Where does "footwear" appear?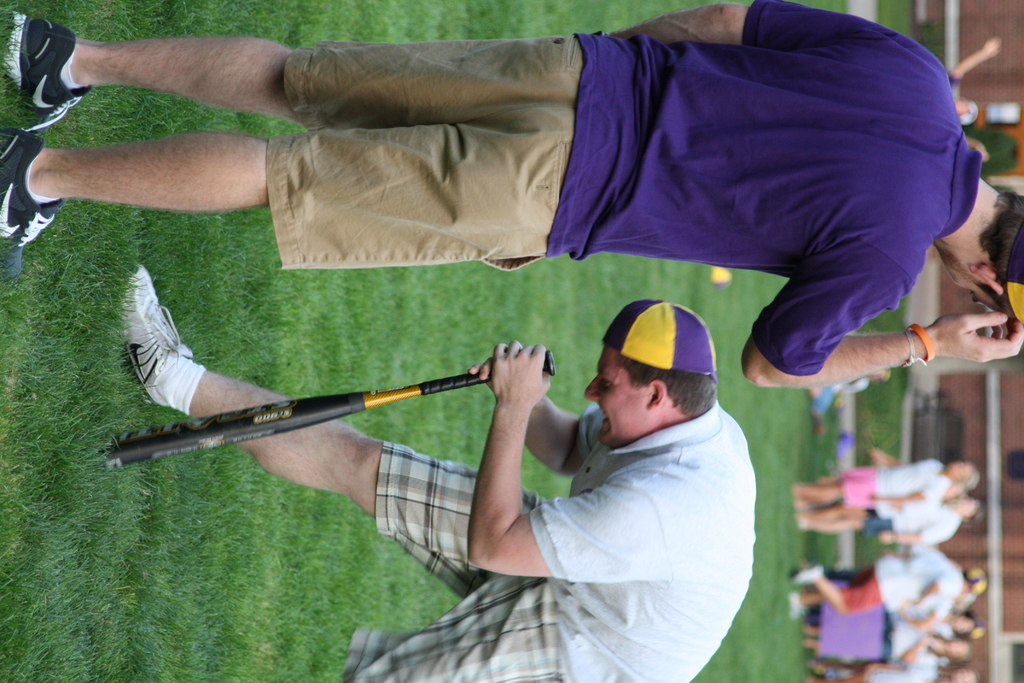
Appears at 125 272 194 425.
